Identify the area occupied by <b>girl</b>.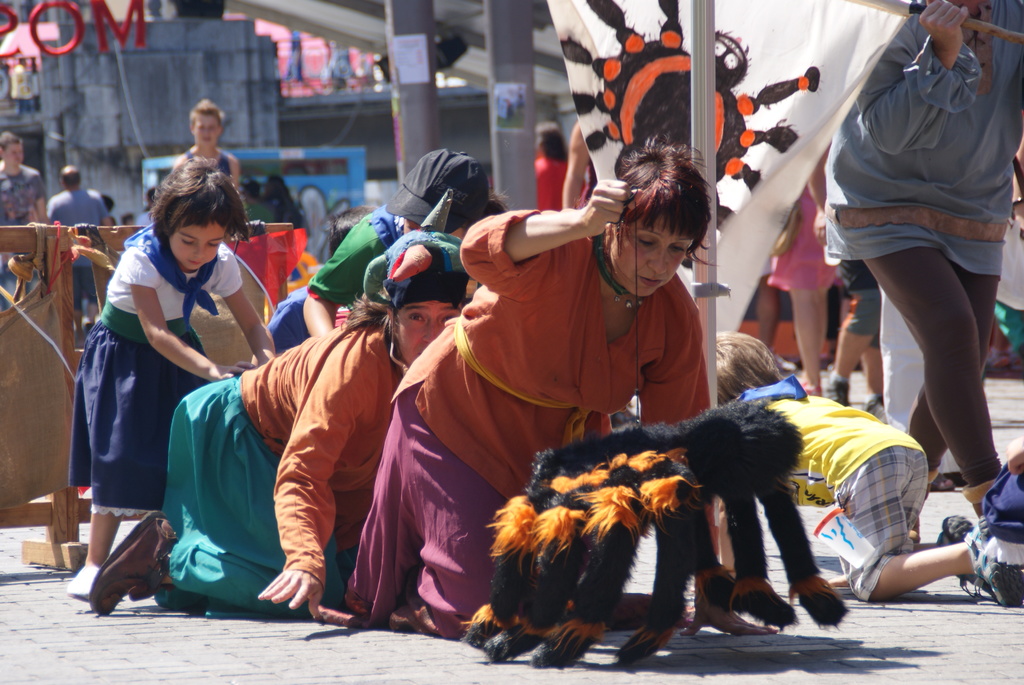
Area: (64,153,274,603).
